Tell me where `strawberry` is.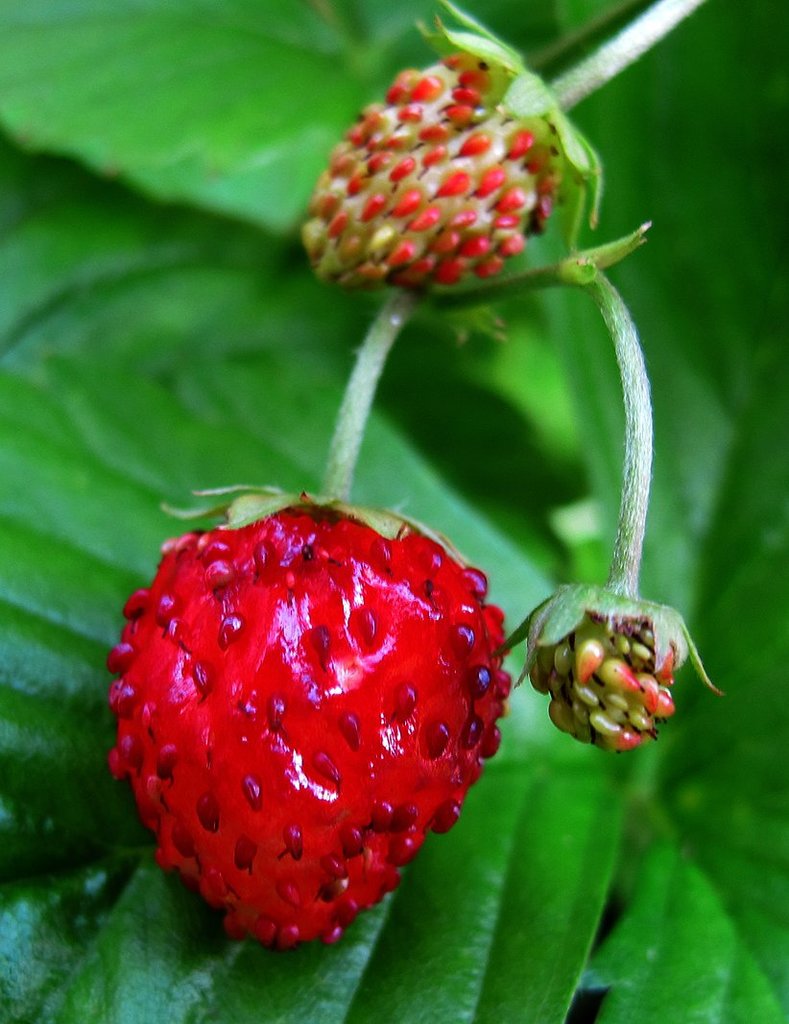
`strawberry` is at box=[535, 616, 688, 751].
